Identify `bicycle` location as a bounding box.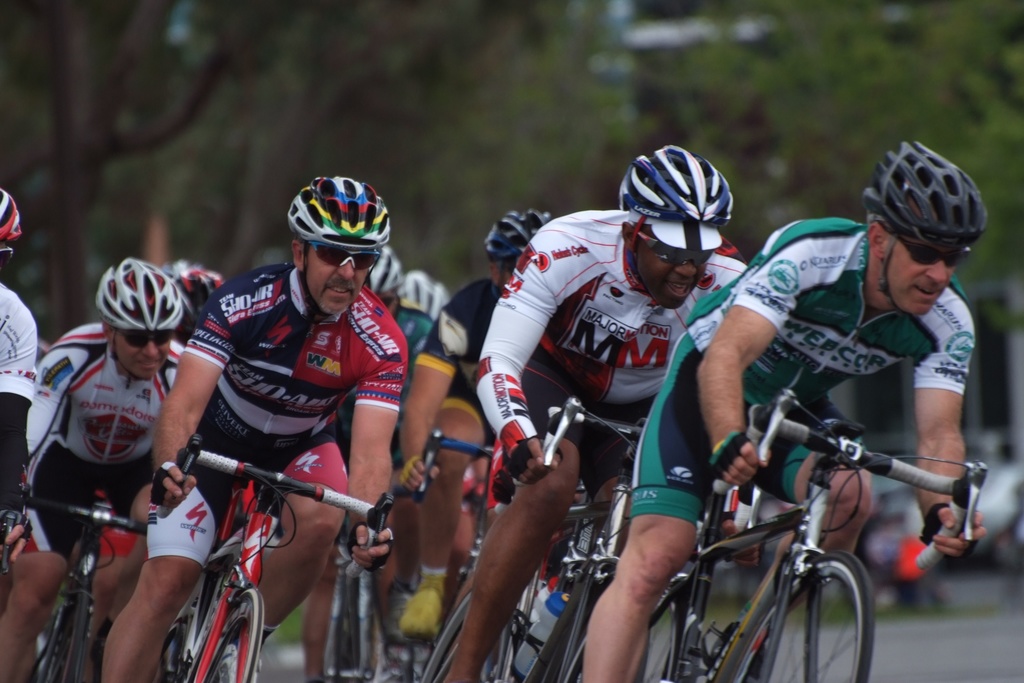
select_region(275, 491, 422, 682).
